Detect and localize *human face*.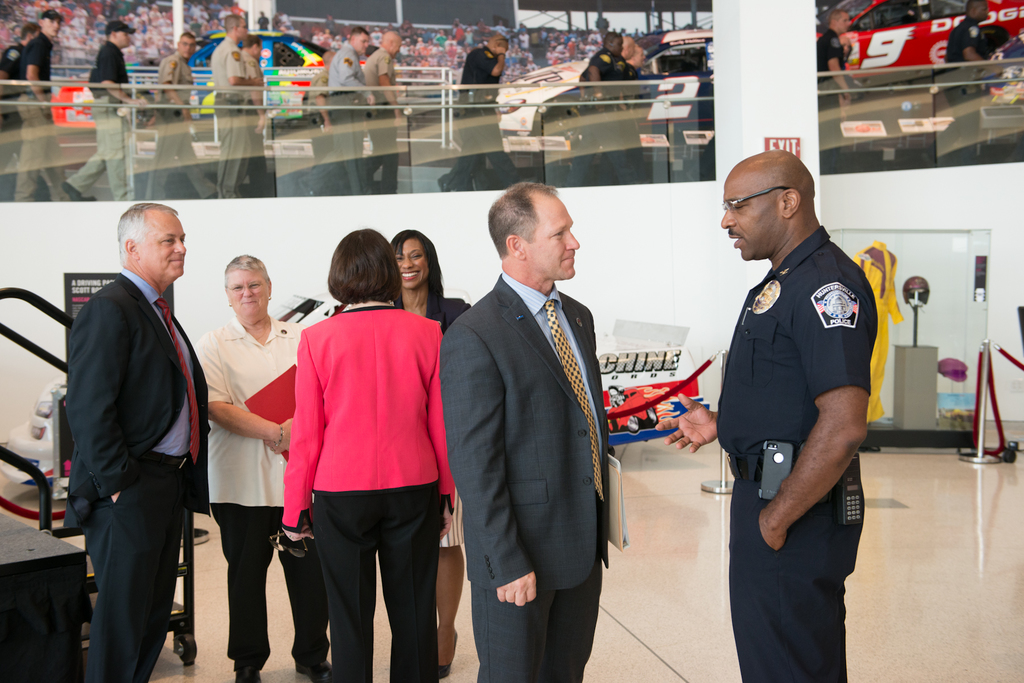
Localized at [left=113, top=35, right=130, bottom=47].
